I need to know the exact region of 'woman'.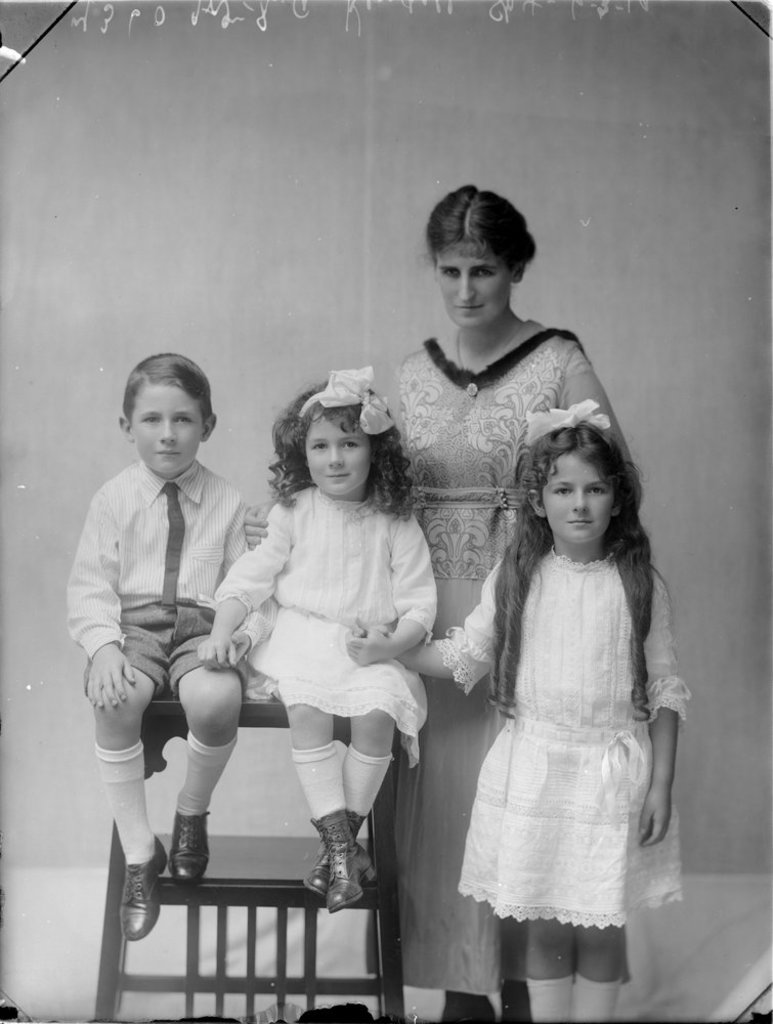
Region: [385, 284, 674, 997].
